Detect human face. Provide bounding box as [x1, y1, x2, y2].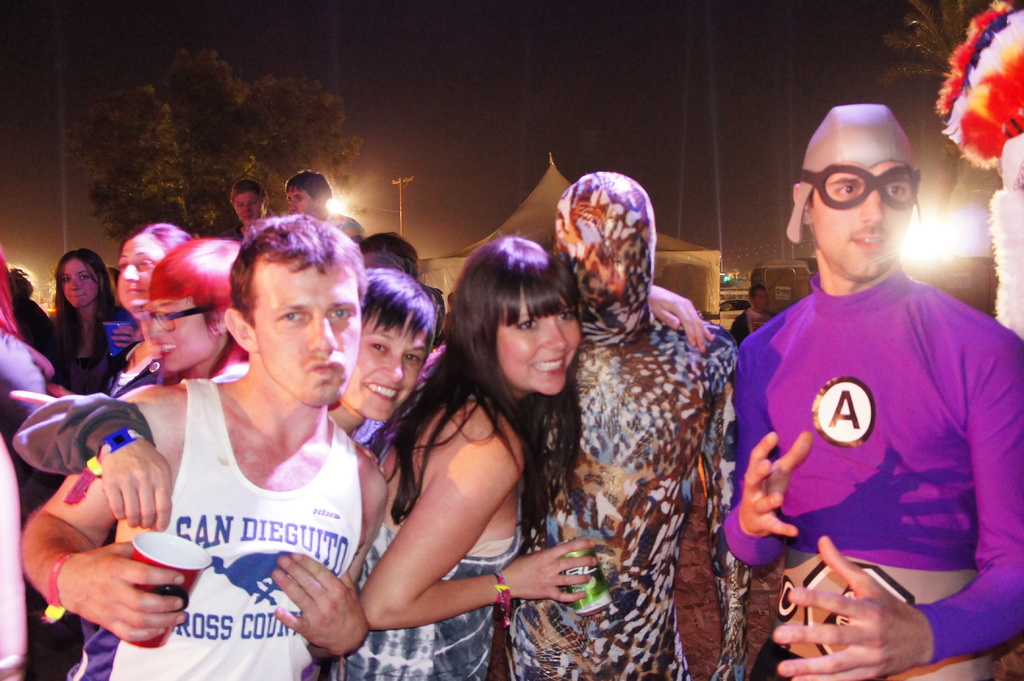
[342, 316, 426, 427].
